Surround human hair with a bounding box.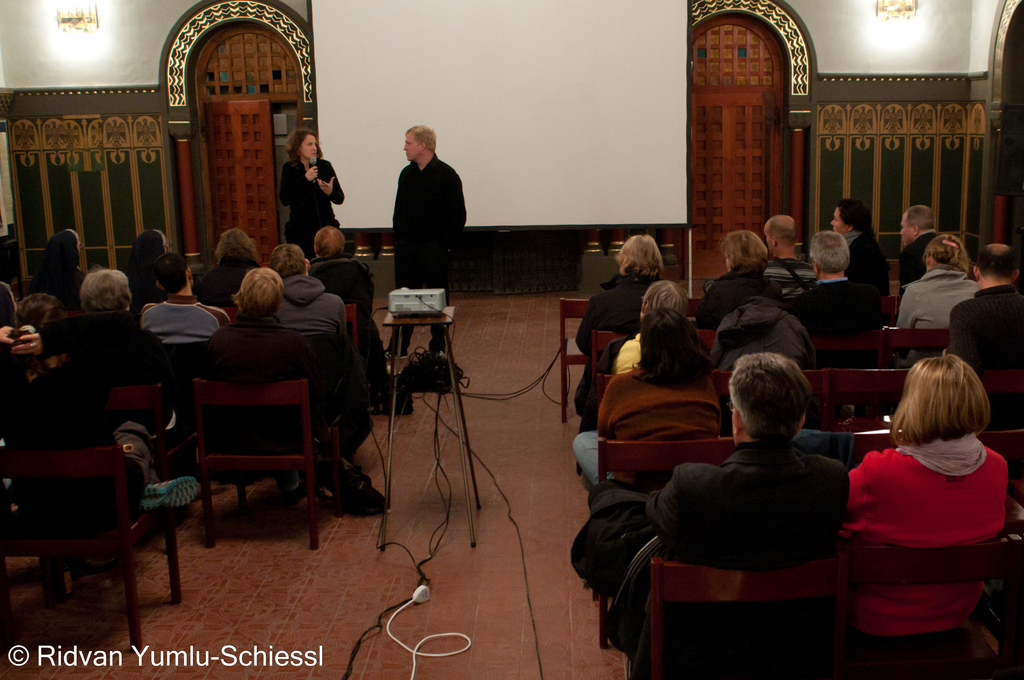
left=288, top=129, right=321, bottom=164.
